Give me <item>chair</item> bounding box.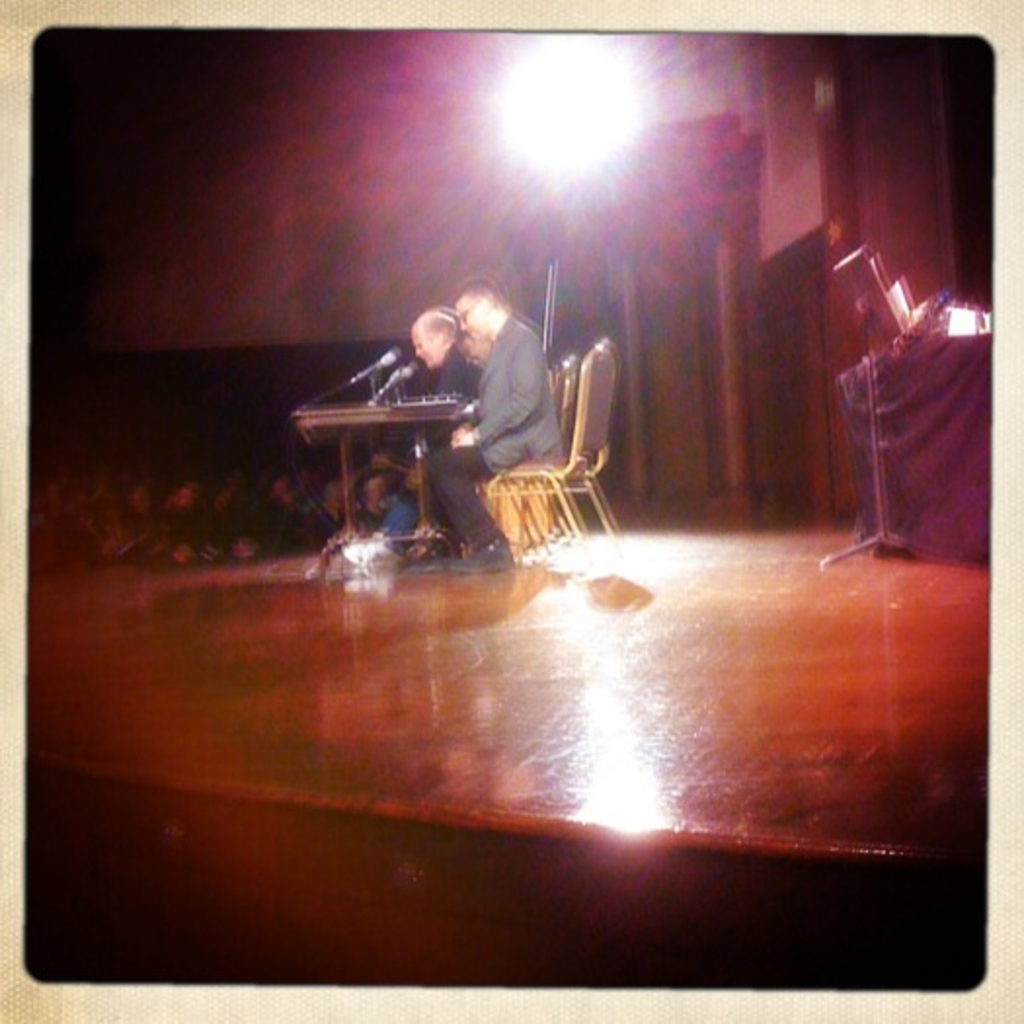
bbox=[497, 363, 556, 515].
